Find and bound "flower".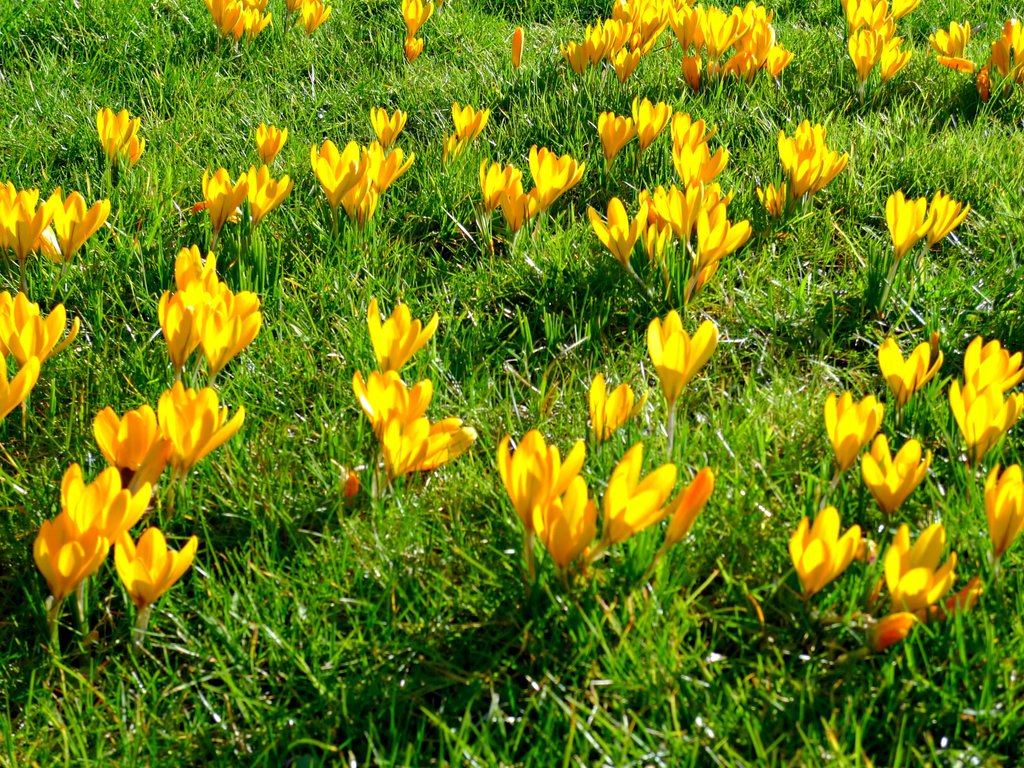
Bound: x1=881, y1=184, x2=938, y2=254.
